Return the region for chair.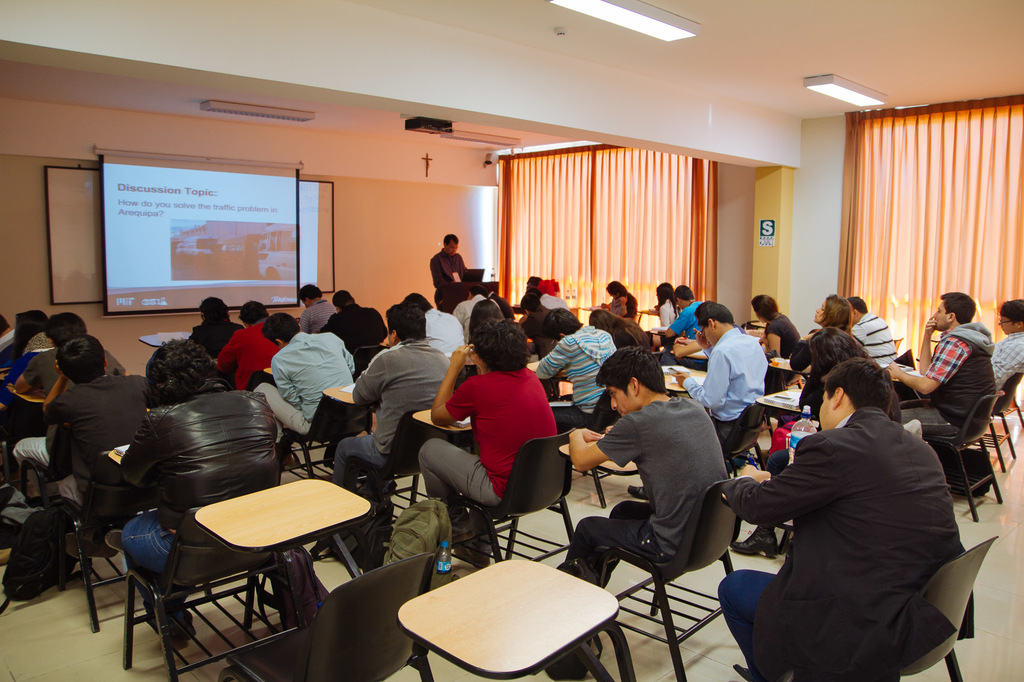
box=[434, 438, 577, 565].
